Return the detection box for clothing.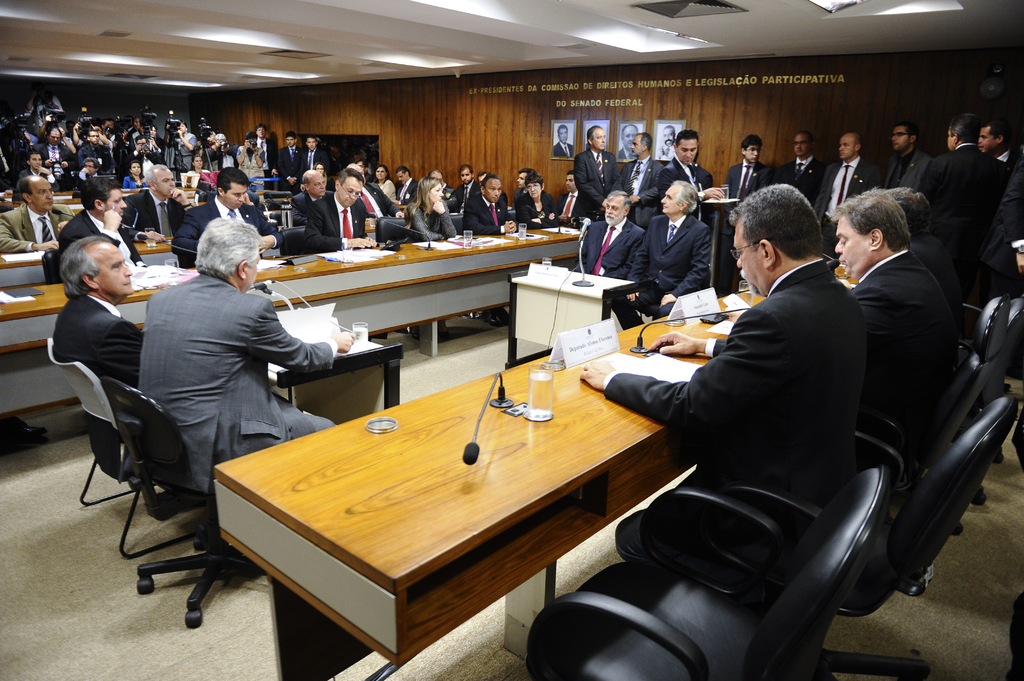
656,156,705,218.
